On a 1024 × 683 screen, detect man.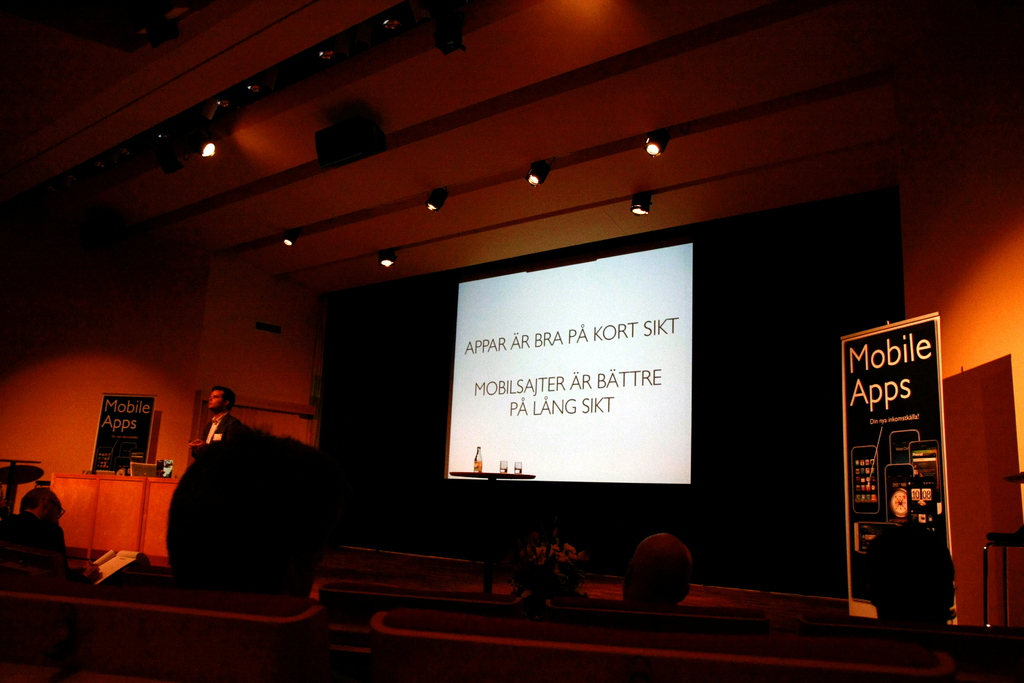
188, 384, 240, 459.
